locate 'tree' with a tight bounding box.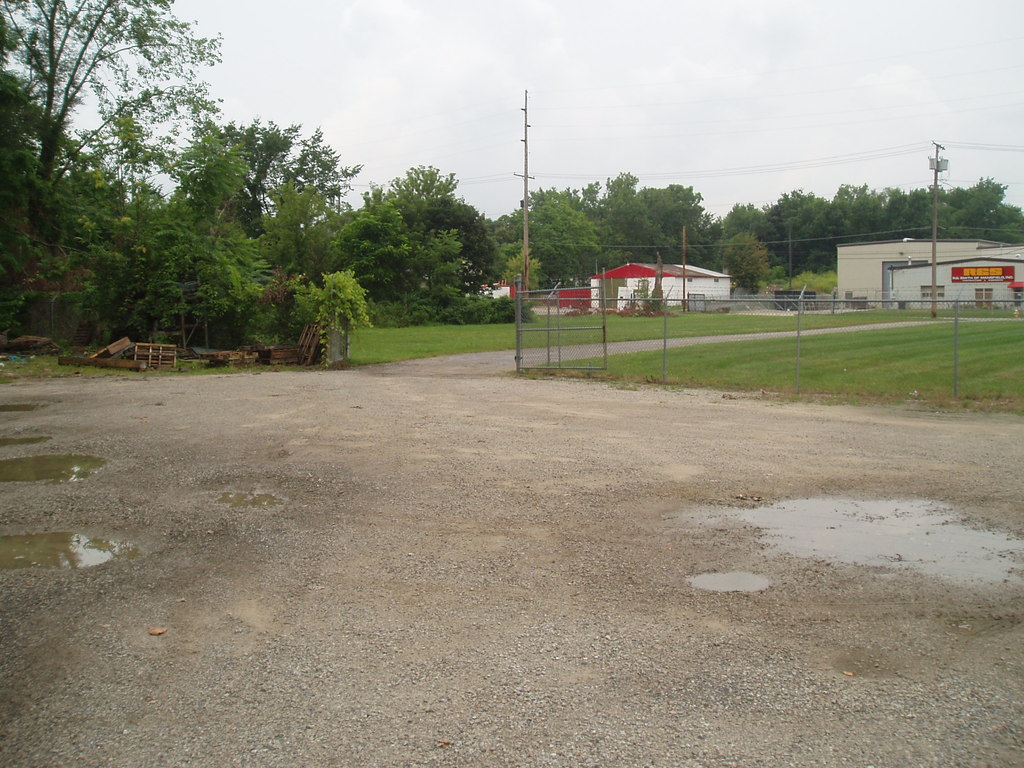
box=[338, 140, 495, 328].
